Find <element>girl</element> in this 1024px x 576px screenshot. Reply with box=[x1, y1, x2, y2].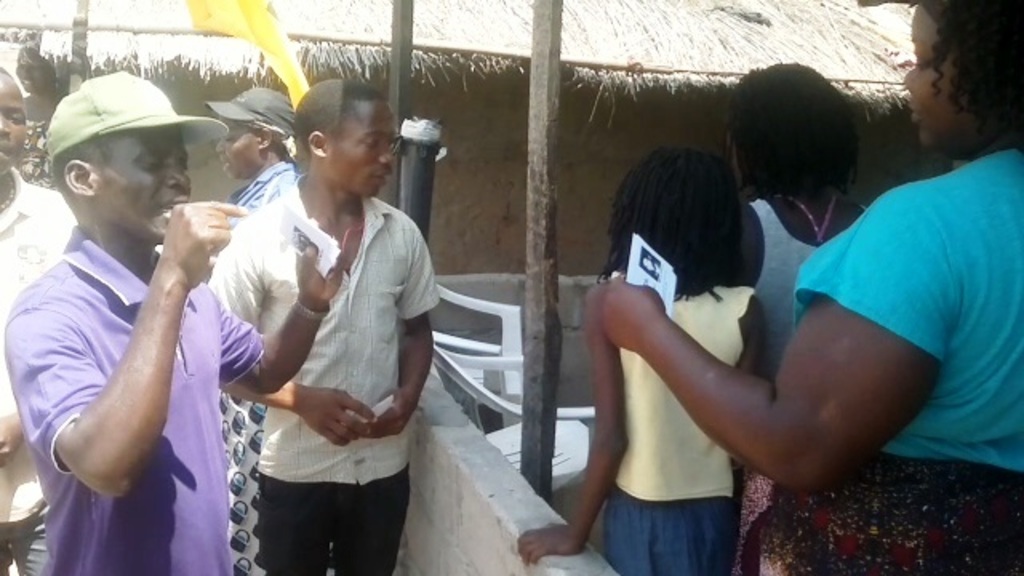
box=[517, 150, 768, 574].
